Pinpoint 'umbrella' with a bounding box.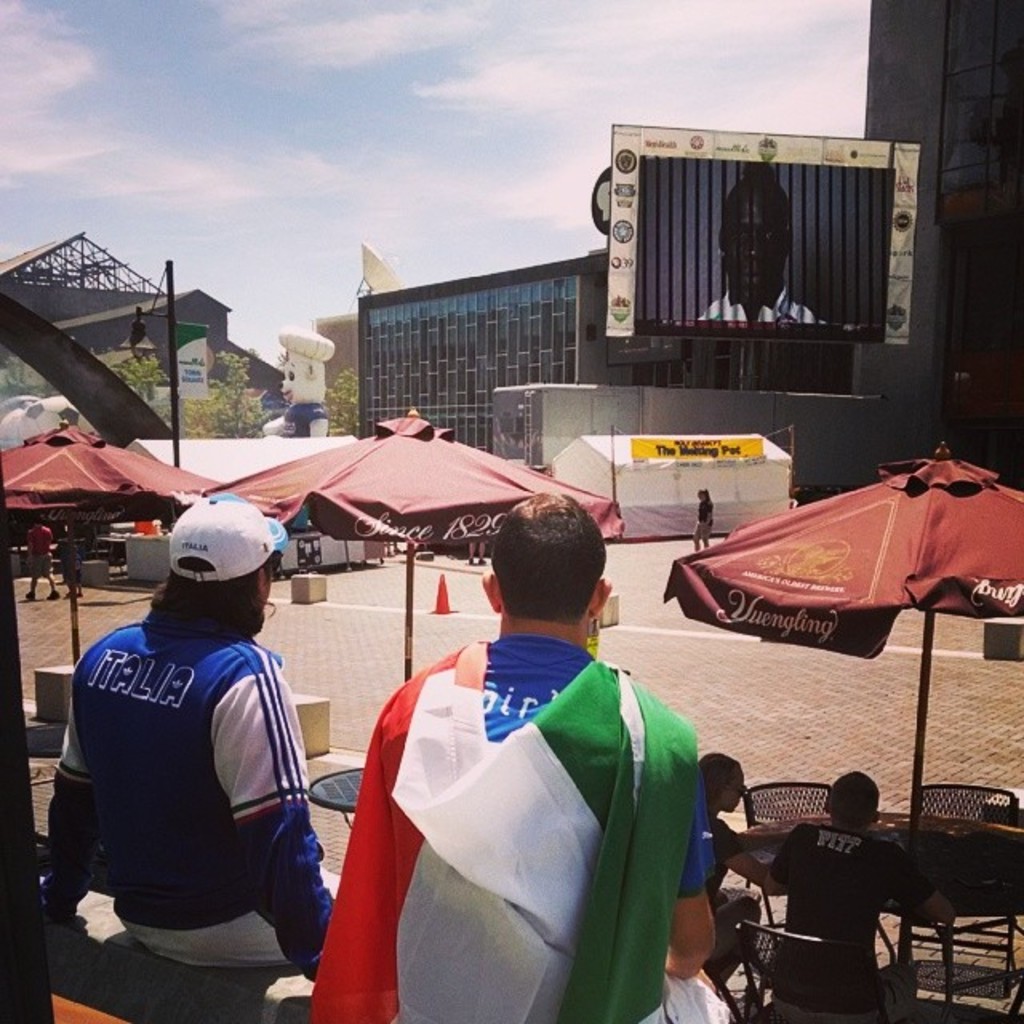
pyautogui.locateOnScreen(202, 408, 626, 686).
